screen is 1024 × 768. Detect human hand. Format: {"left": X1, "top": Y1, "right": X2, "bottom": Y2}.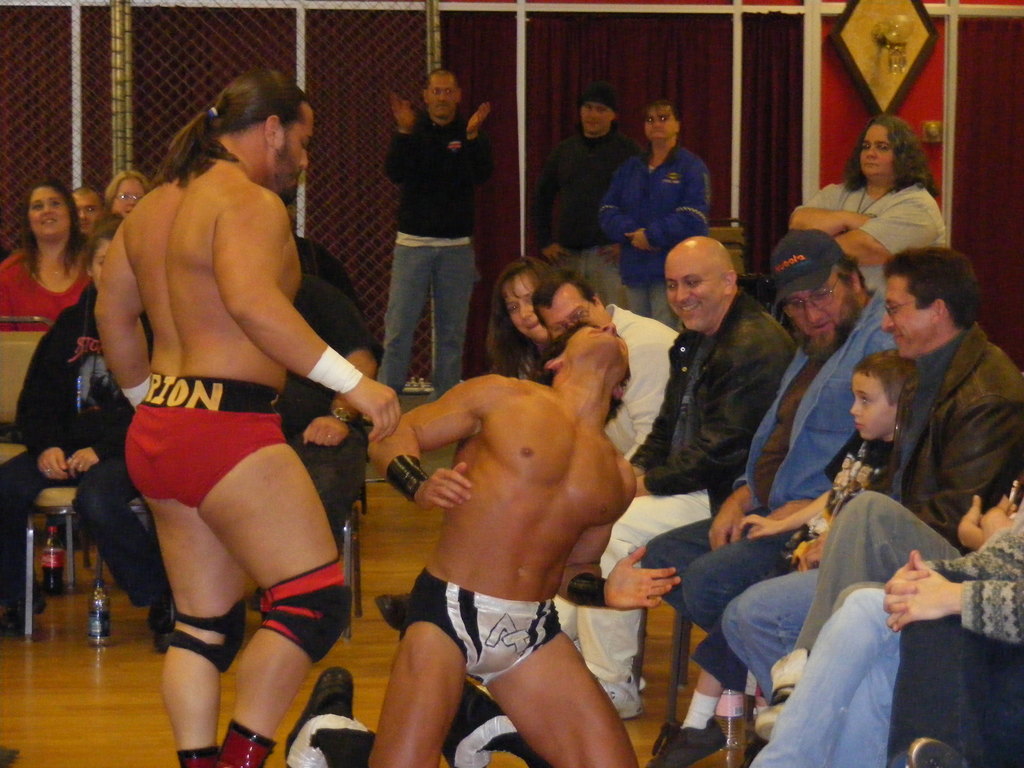
{"left": 543, "top": 243, "right": 571, "bottom": 268}.
